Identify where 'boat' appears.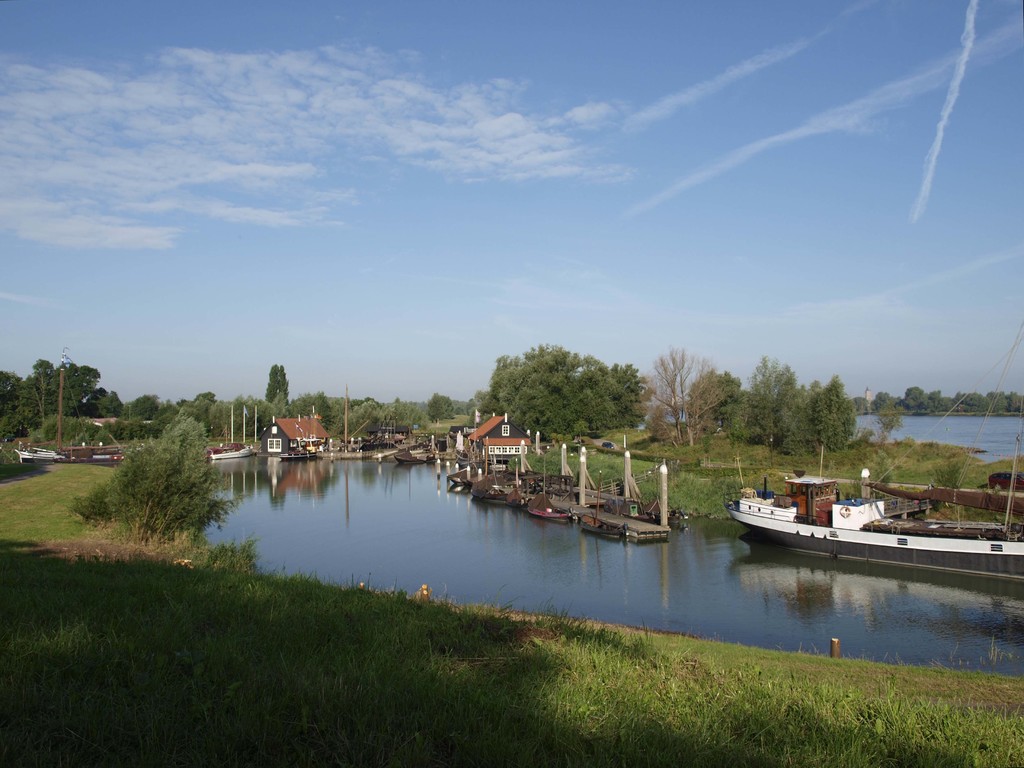
Appears at x1=17 y1=445 x2=54 y2=462.
